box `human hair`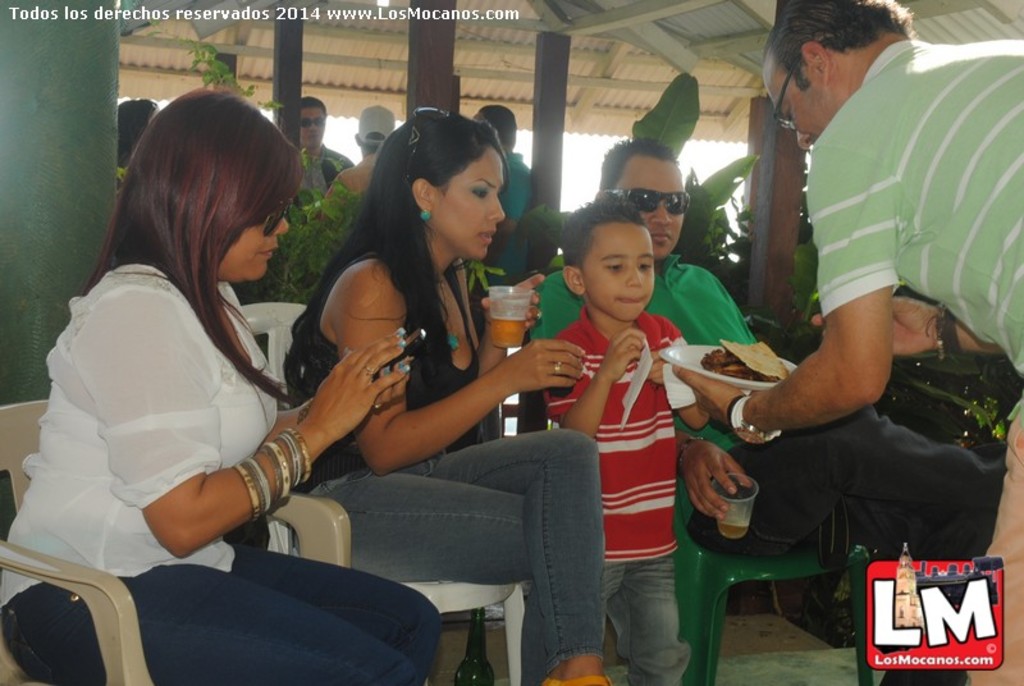
599,138,687,184
